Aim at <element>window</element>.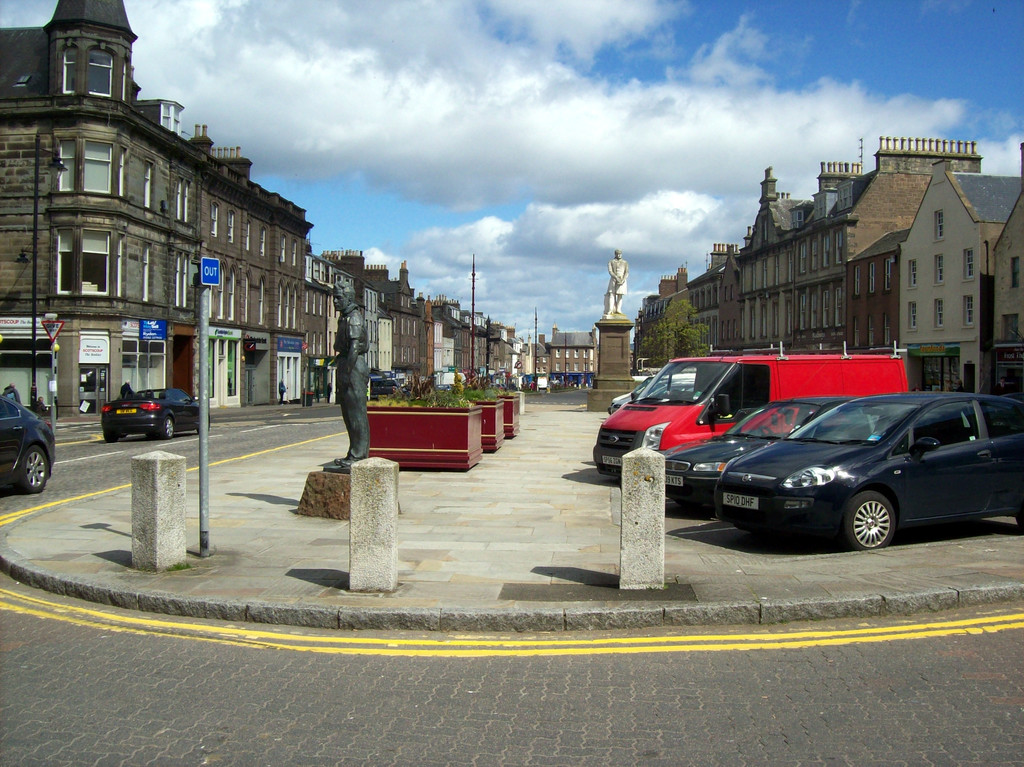
Aimed at detection(303, 289, 324, 320).
